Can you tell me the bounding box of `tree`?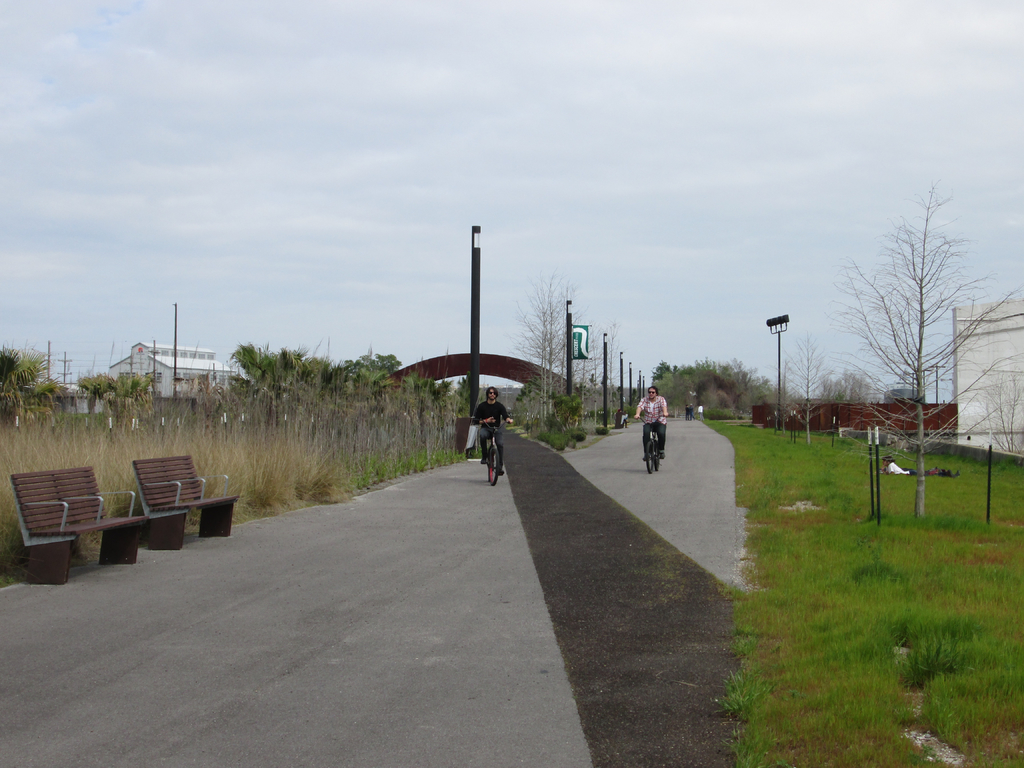
BBox(821, 182, 1023, 540).
